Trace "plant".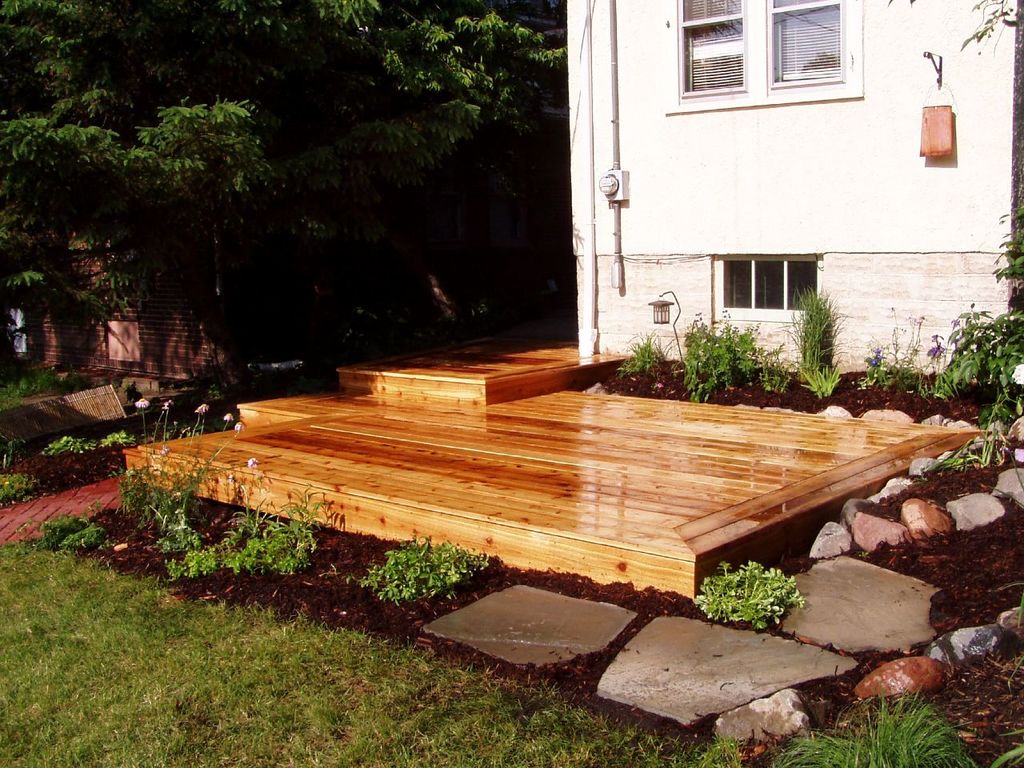
Traced to (x1=0, y1=462, x2=34, y2=510).
